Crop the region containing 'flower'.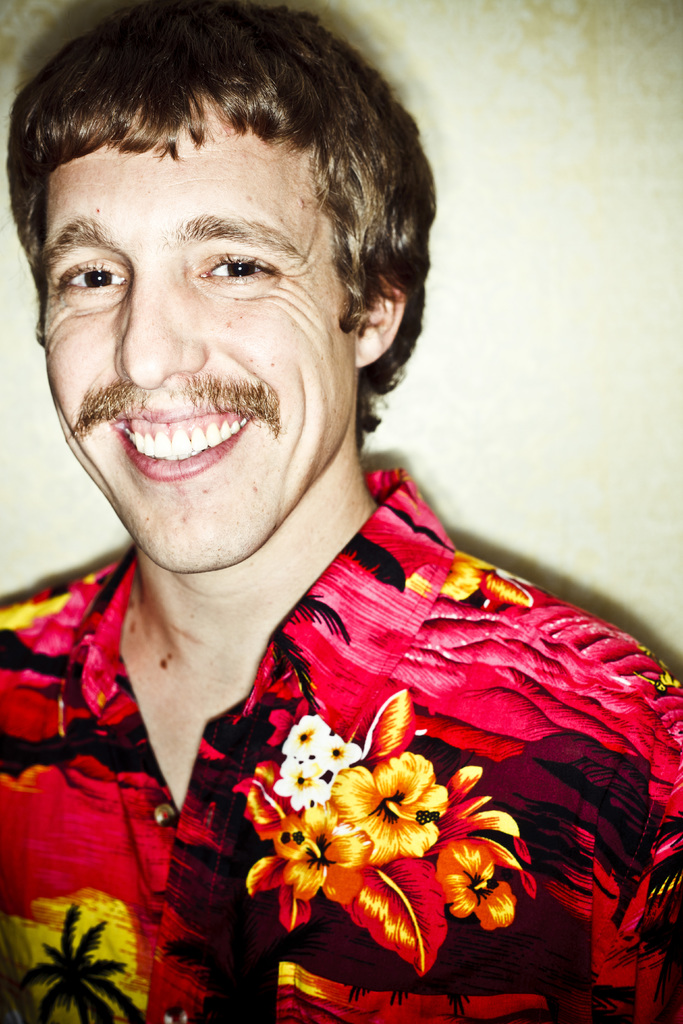
Crop region: (x1=434, y1=833, x2=520, y2=936).
